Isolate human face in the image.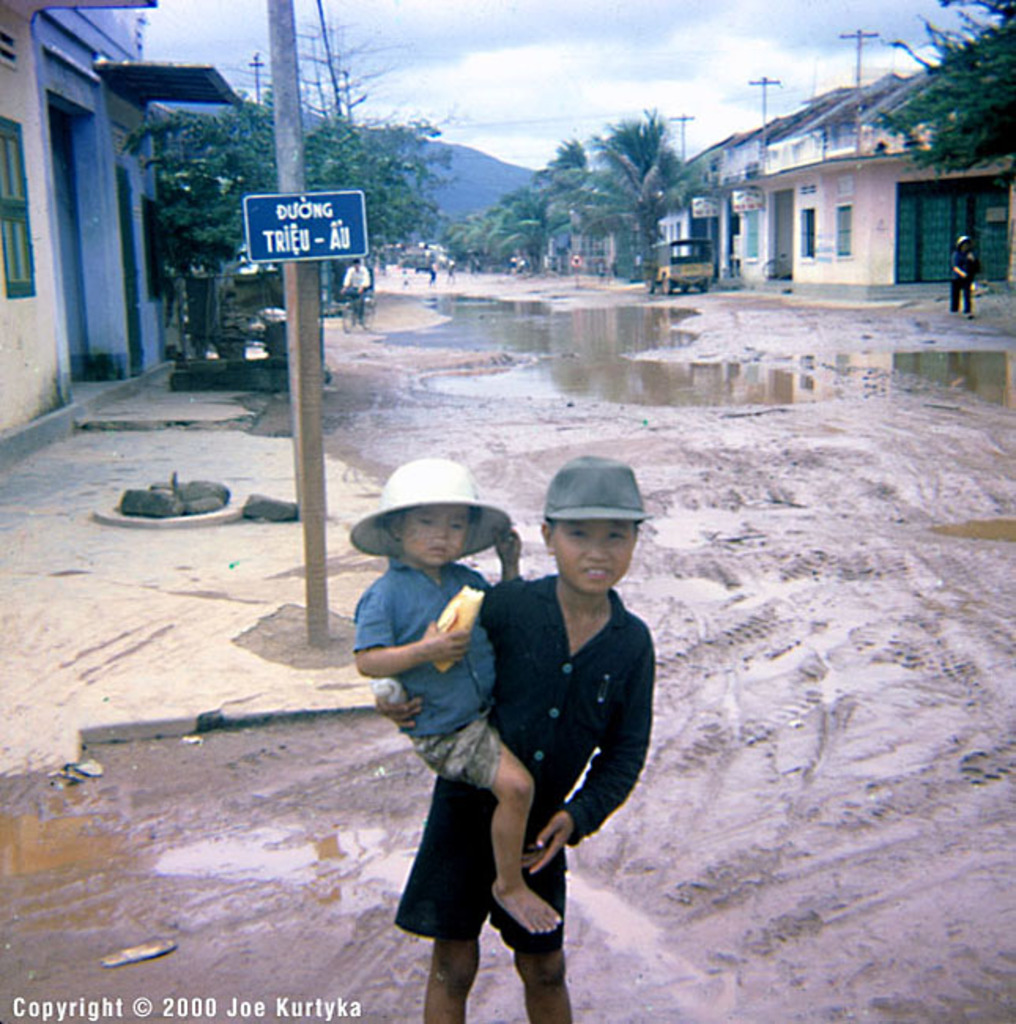
Isolated region: <bbox>550, 520, 640, 594</bbox>.
